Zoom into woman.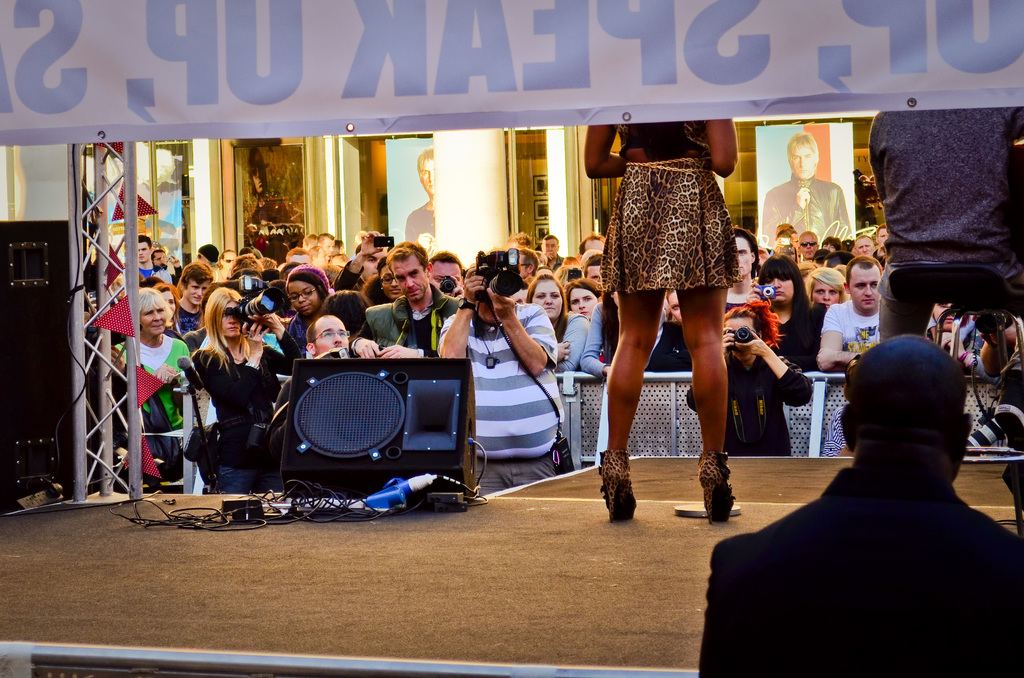
Zoom target: (left=572, top=287, right=672, bottom=381).
